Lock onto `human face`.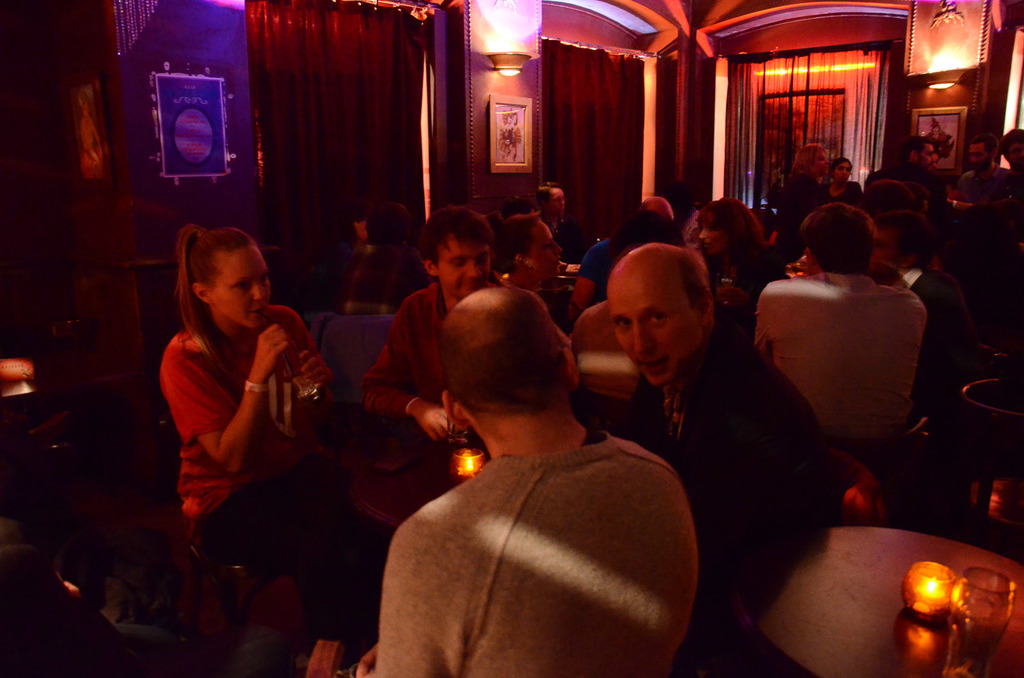
Locked: 876/223/901/274.
